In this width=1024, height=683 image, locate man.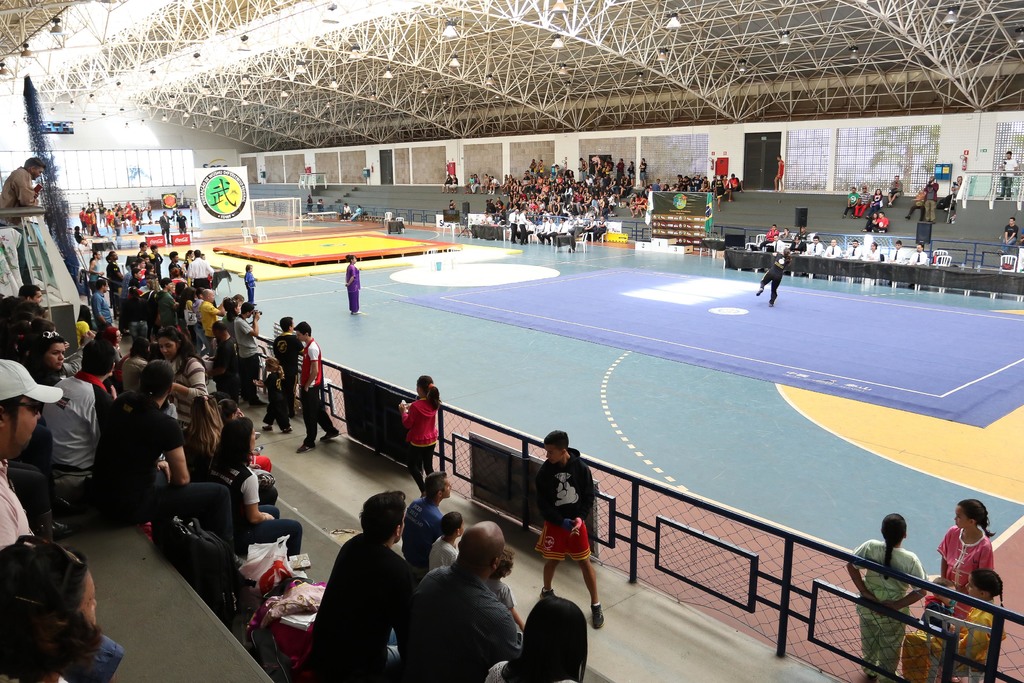
Bounding box: (left=772, top=233, right=785, bottom=253).
